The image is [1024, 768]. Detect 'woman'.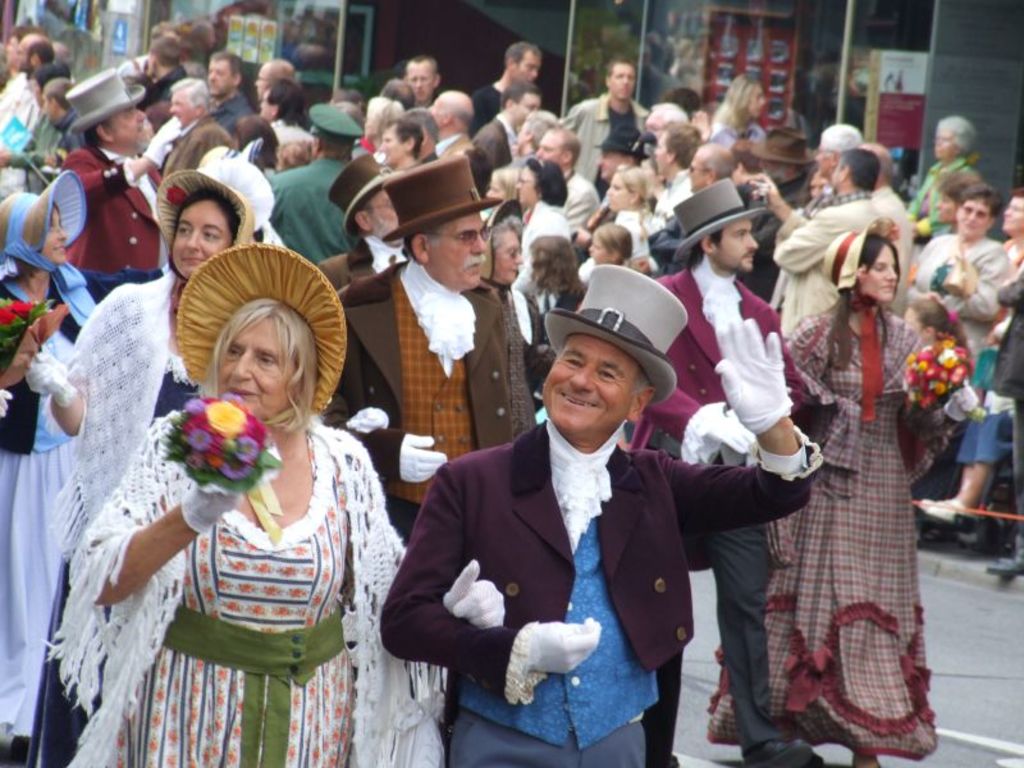
Detection: locate(705, 214, 974, 767).
